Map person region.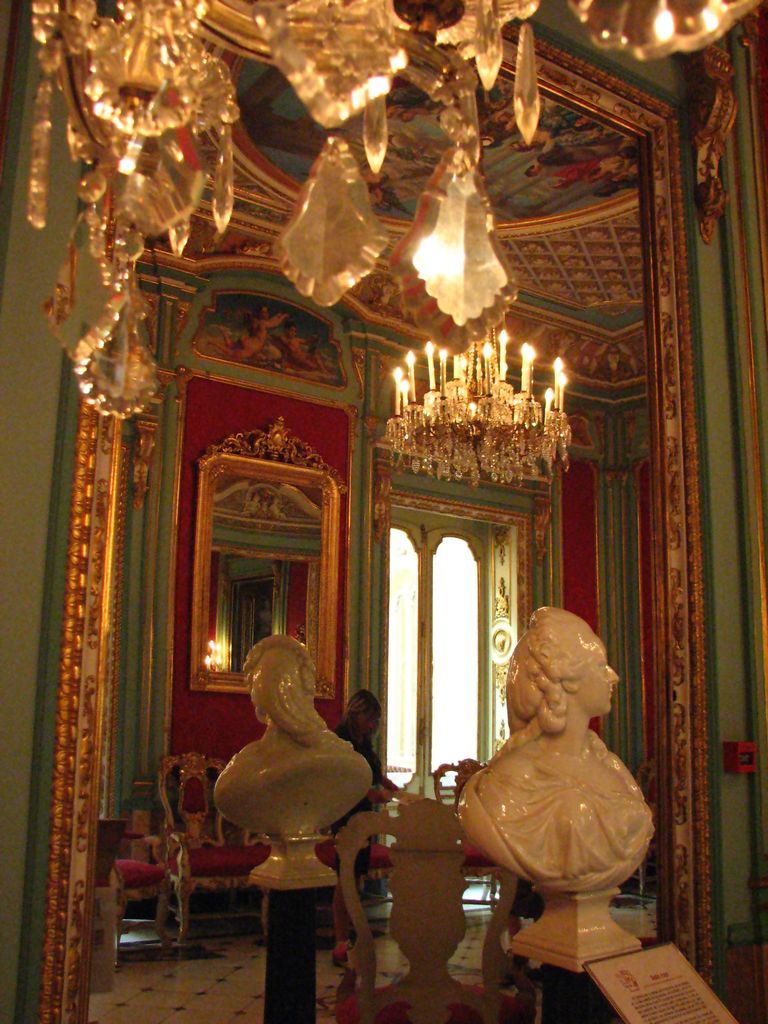
Mapped to (left=461, top=607, right=655, bottom=897).
